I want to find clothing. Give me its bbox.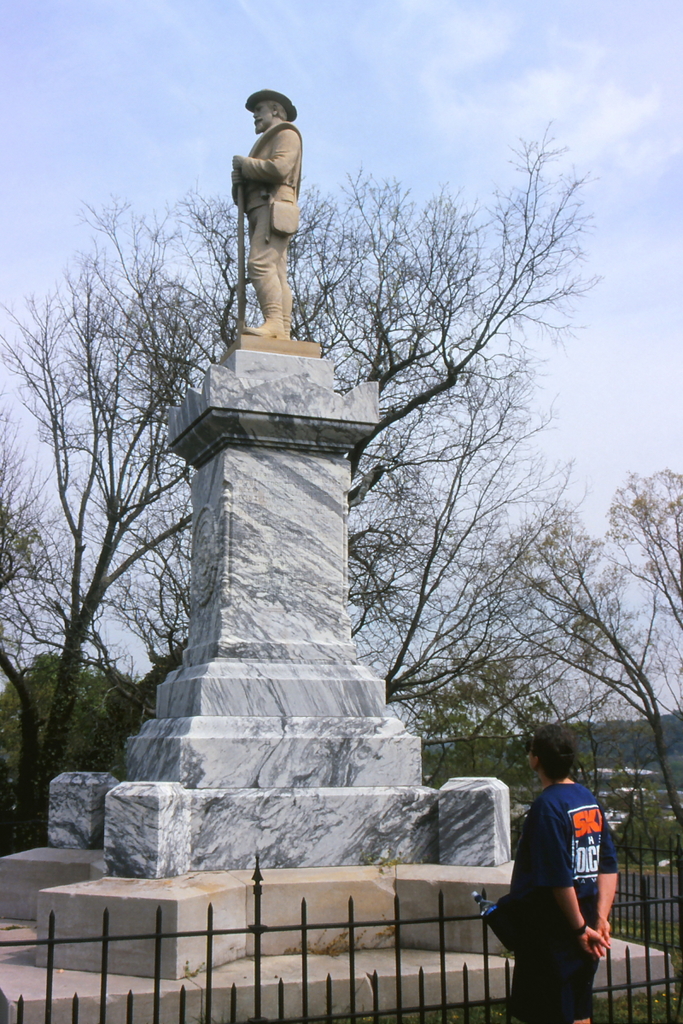
detection(487, 781, 622, 999).
